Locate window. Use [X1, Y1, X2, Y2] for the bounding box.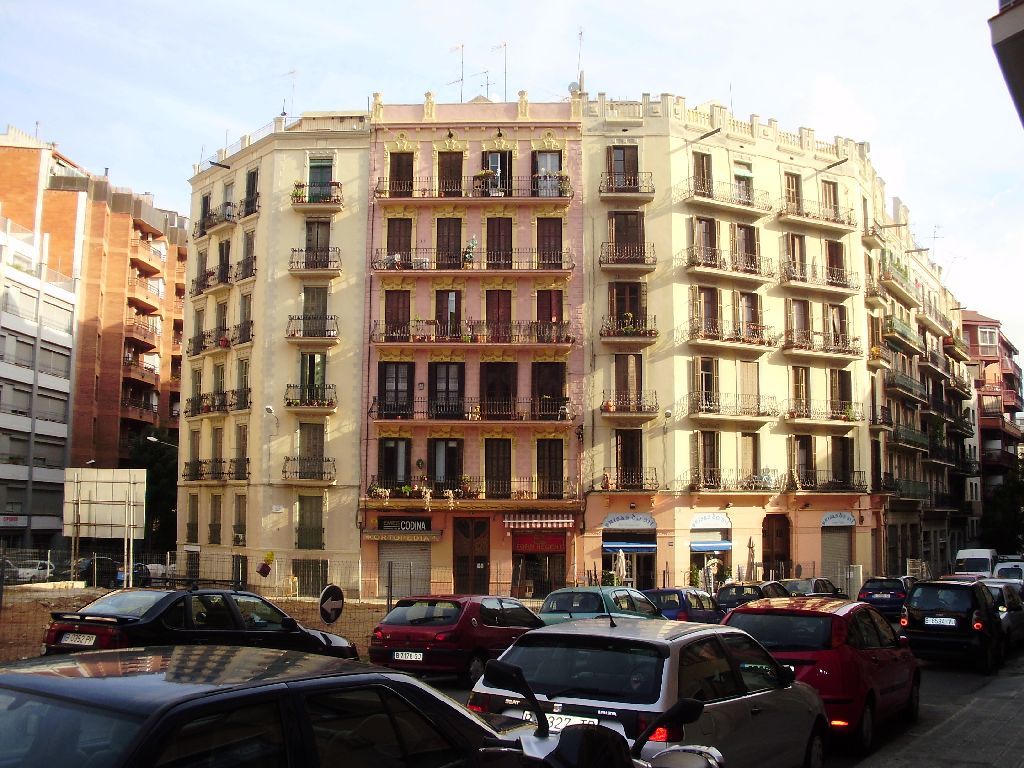
[822, 304, 851, 350].
